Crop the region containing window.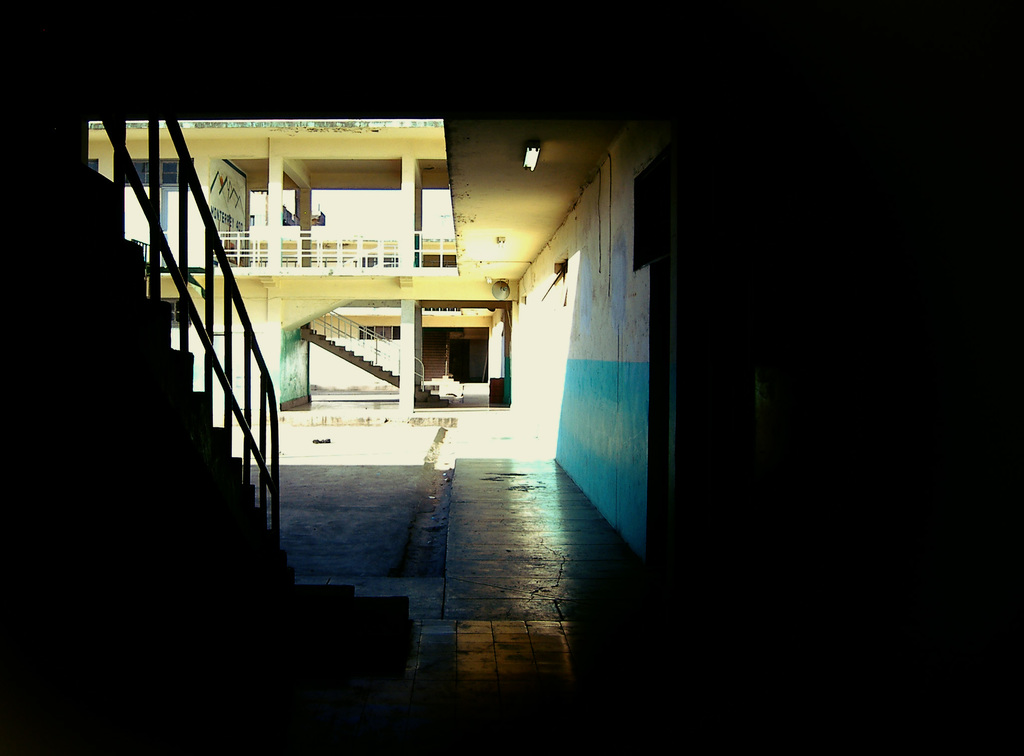
Crop region: 109:157:195:186.
